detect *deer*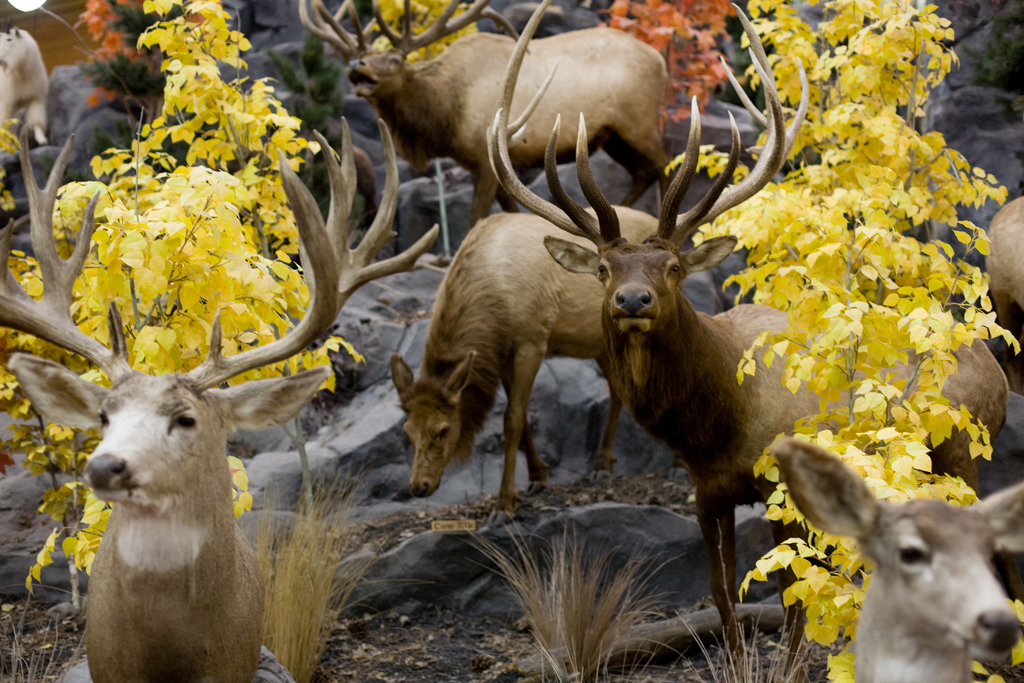
crop(982, 190, 1023, 336)
